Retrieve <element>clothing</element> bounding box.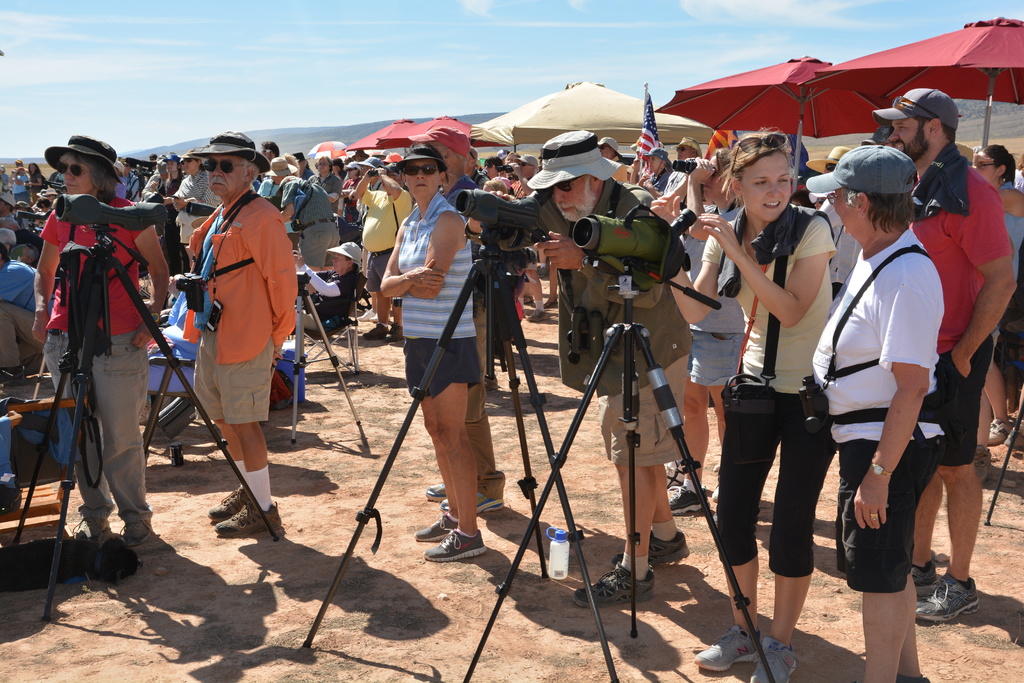
Bounding box: left=300, top=262, right=349, bottom=338.
